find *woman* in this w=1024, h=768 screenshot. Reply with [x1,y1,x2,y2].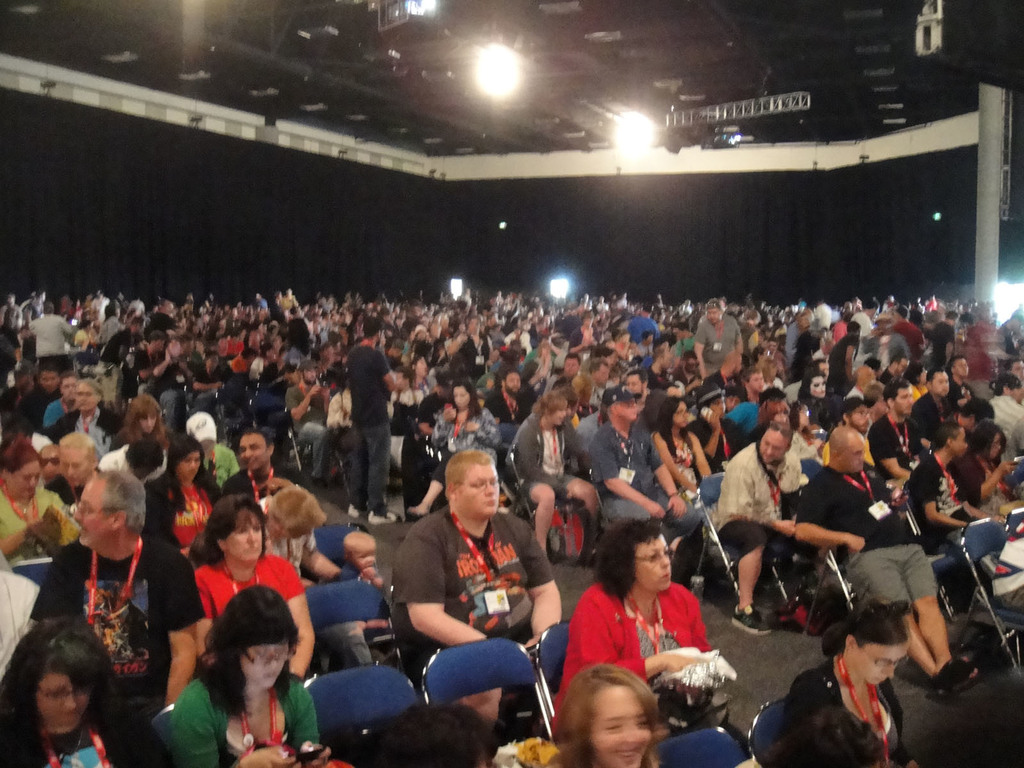
[406,381,497,516].
